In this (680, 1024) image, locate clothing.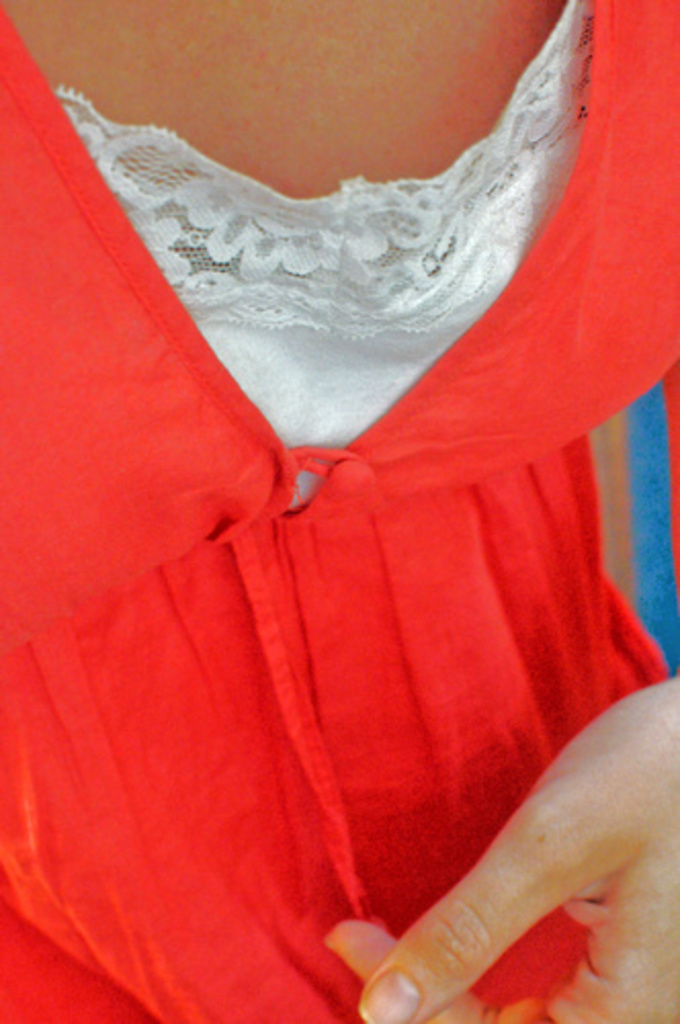
Bounding box: left=31, top=100, right=647, bottom=1006.
